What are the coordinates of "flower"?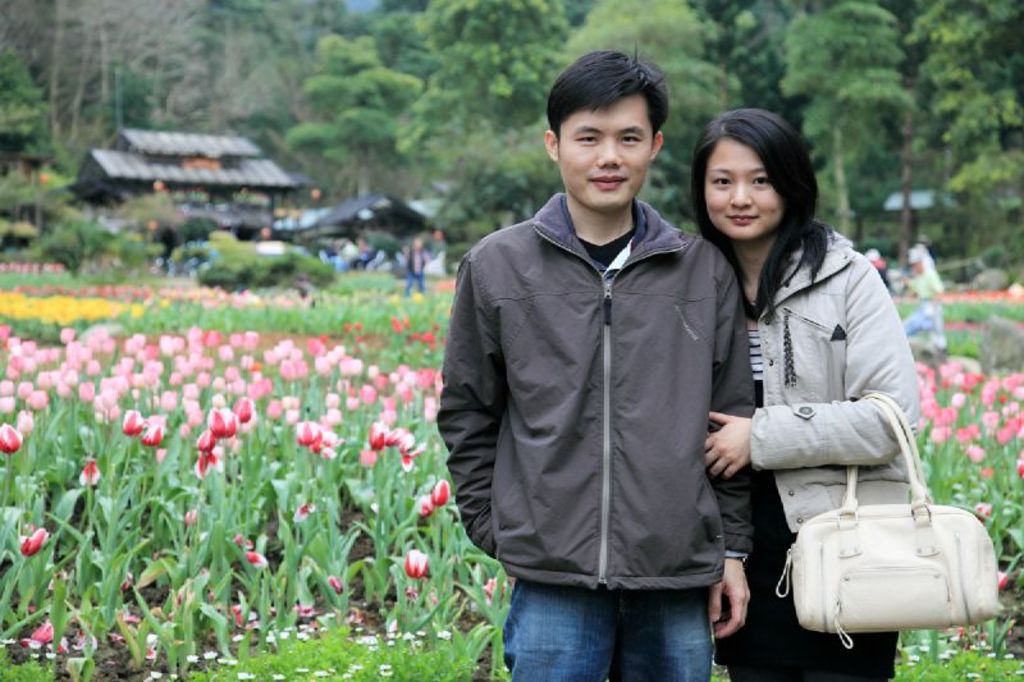
x1=326 y1=575 x2=340 y2=595.
